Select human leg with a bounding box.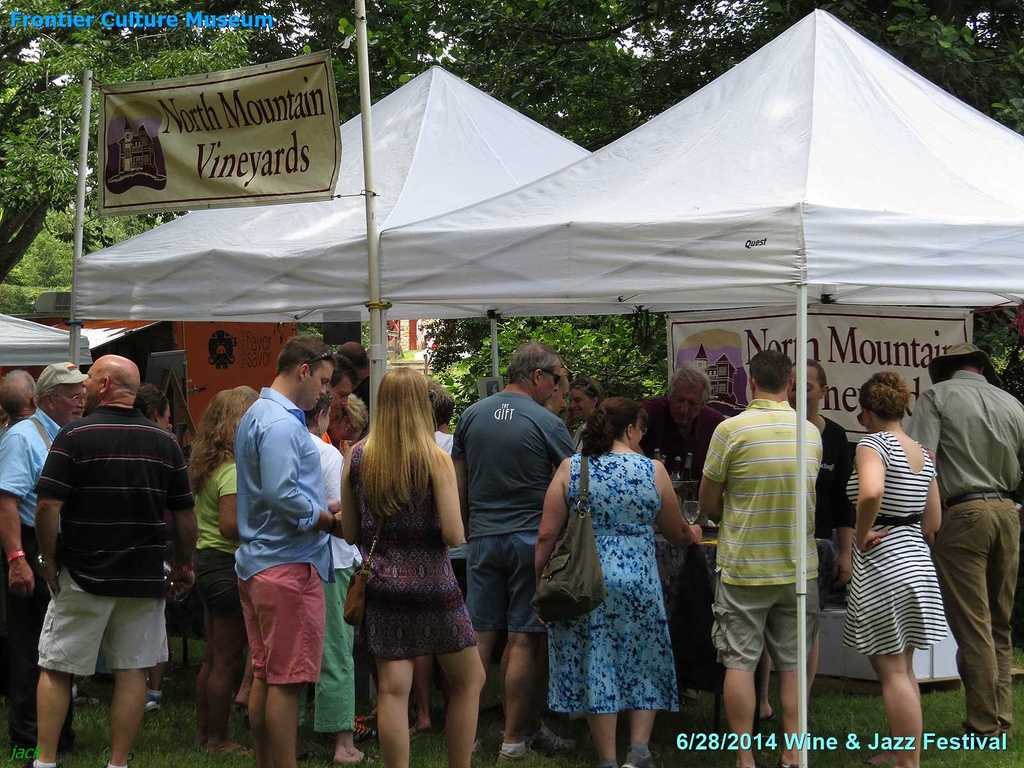
[x1=440, y1=648, x2=488, y2=767].
